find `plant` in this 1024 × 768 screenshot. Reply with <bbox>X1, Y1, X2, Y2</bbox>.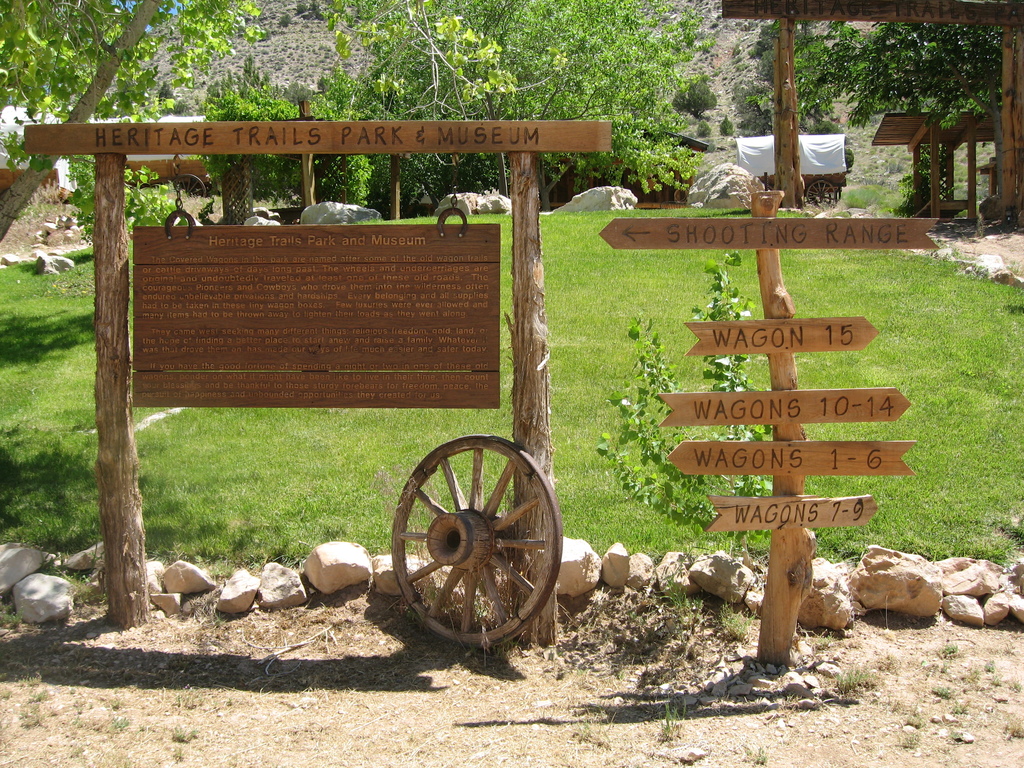
<bbox>65, 570, 113, 604</bbox>.
